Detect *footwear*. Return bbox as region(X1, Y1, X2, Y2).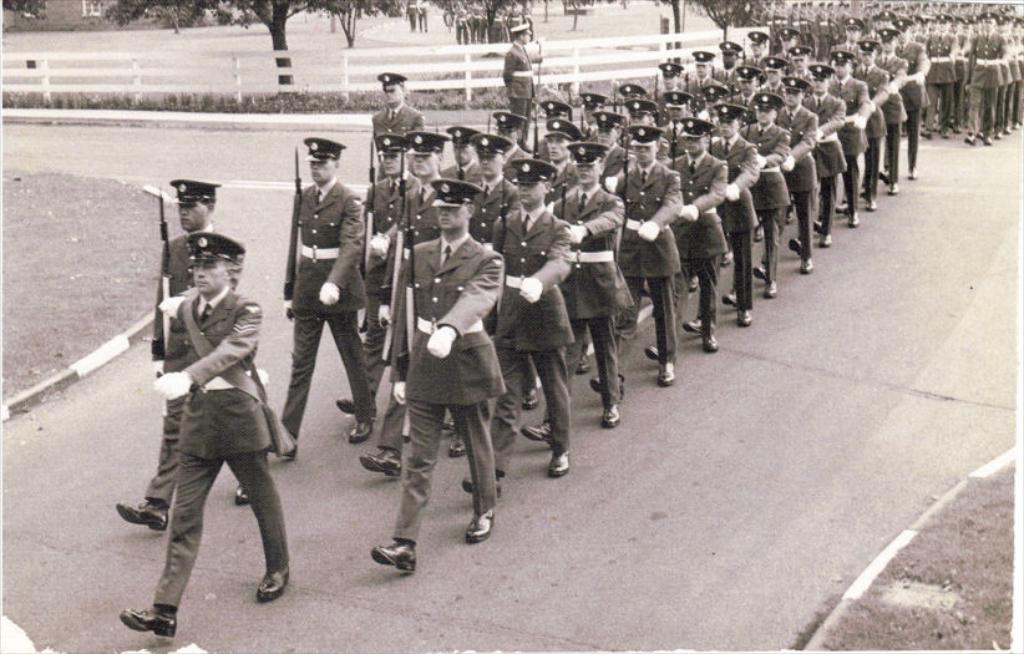
region(811, 217, 818, 235).
